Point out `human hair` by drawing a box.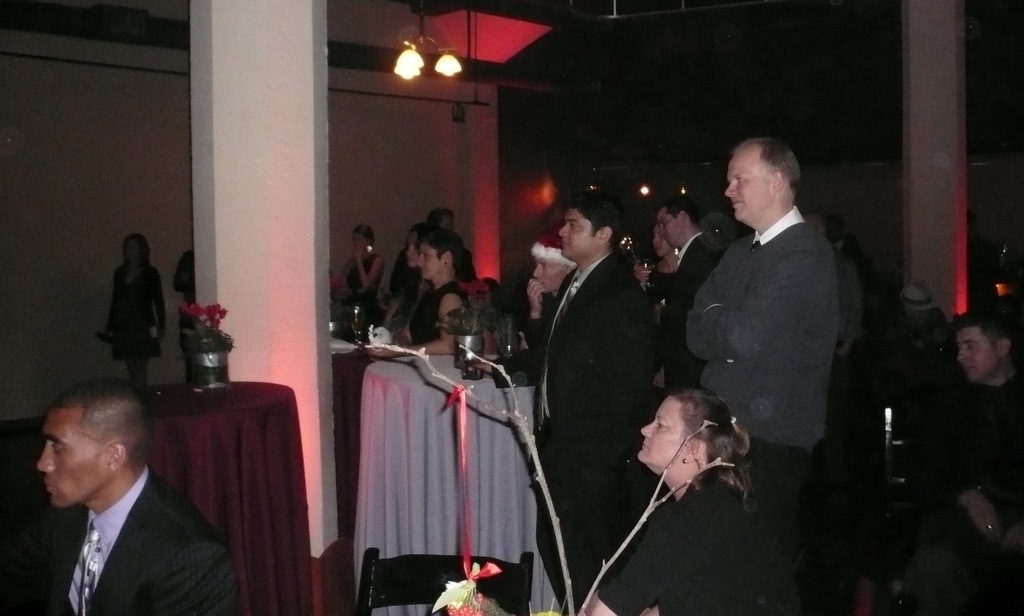
l=414, t=223, r=432, b=235.
